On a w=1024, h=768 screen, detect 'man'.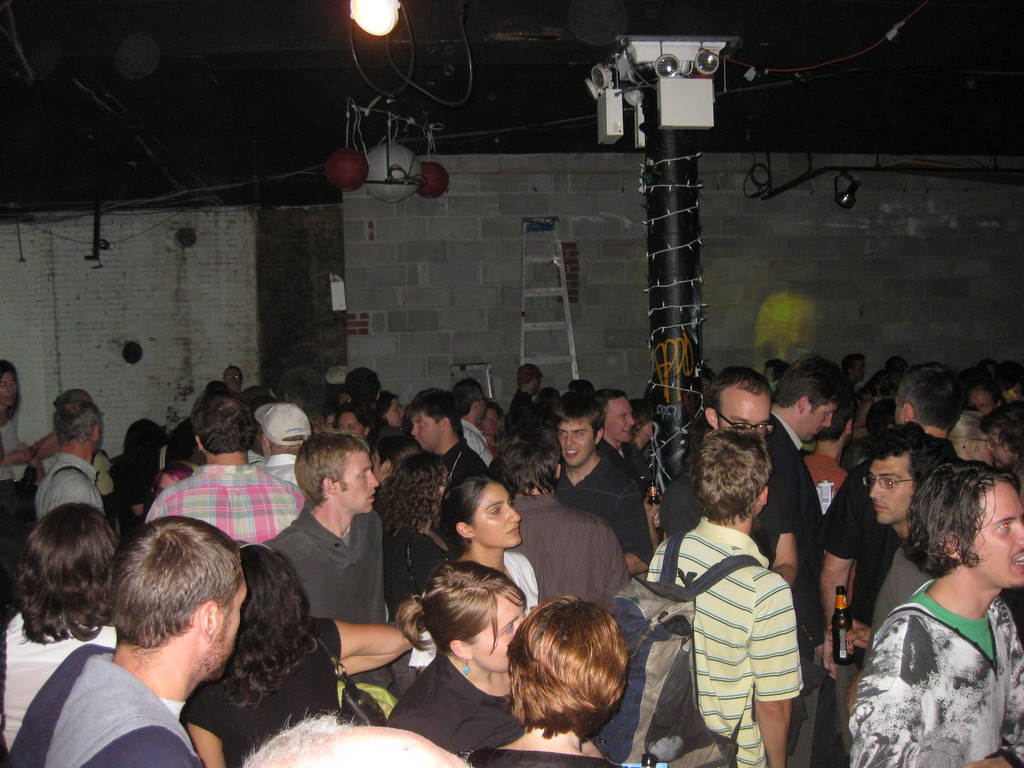
x1=569, y1=376, x2=594, y2=397.
